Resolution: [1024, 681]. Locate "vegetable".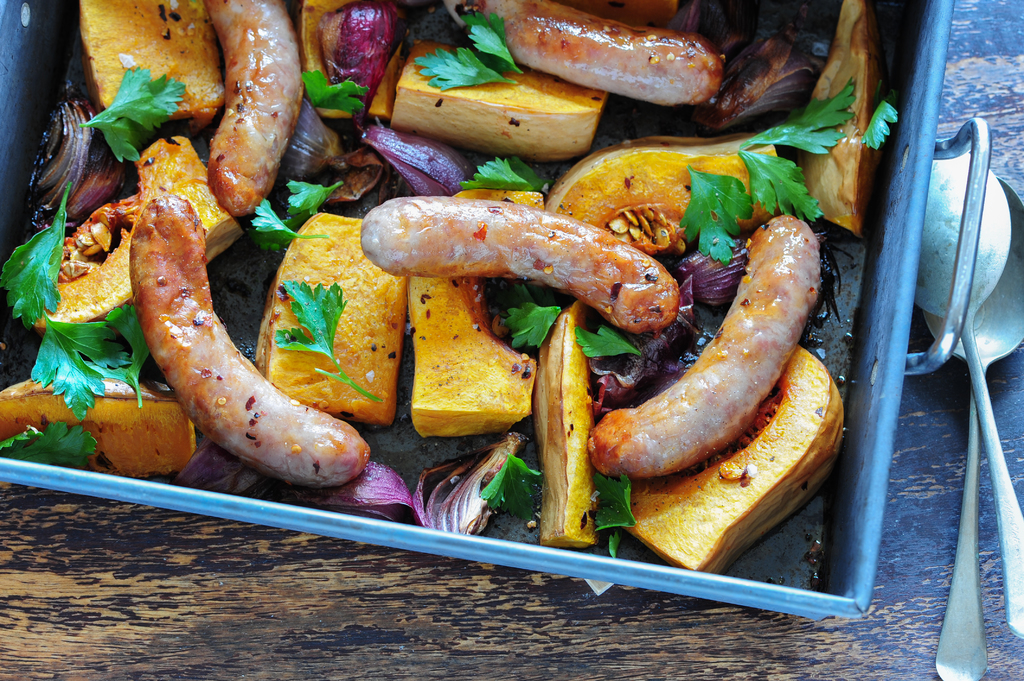
<region>107, 122, 380, 478</region>.
